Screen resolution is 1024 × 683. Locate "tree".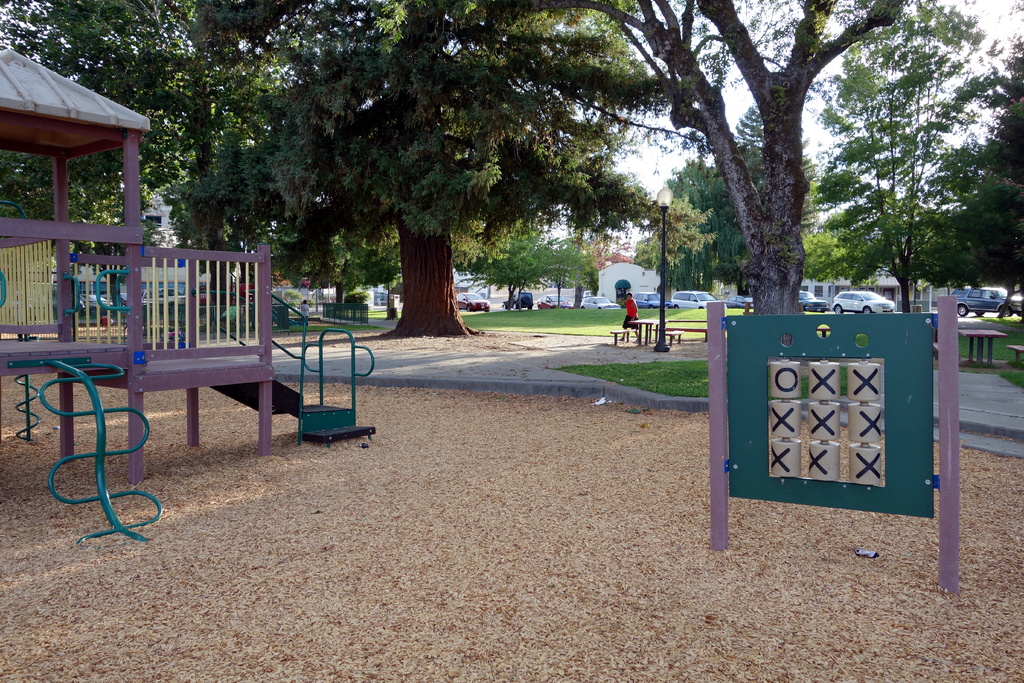
BBox(149, 0, 728, 362).
